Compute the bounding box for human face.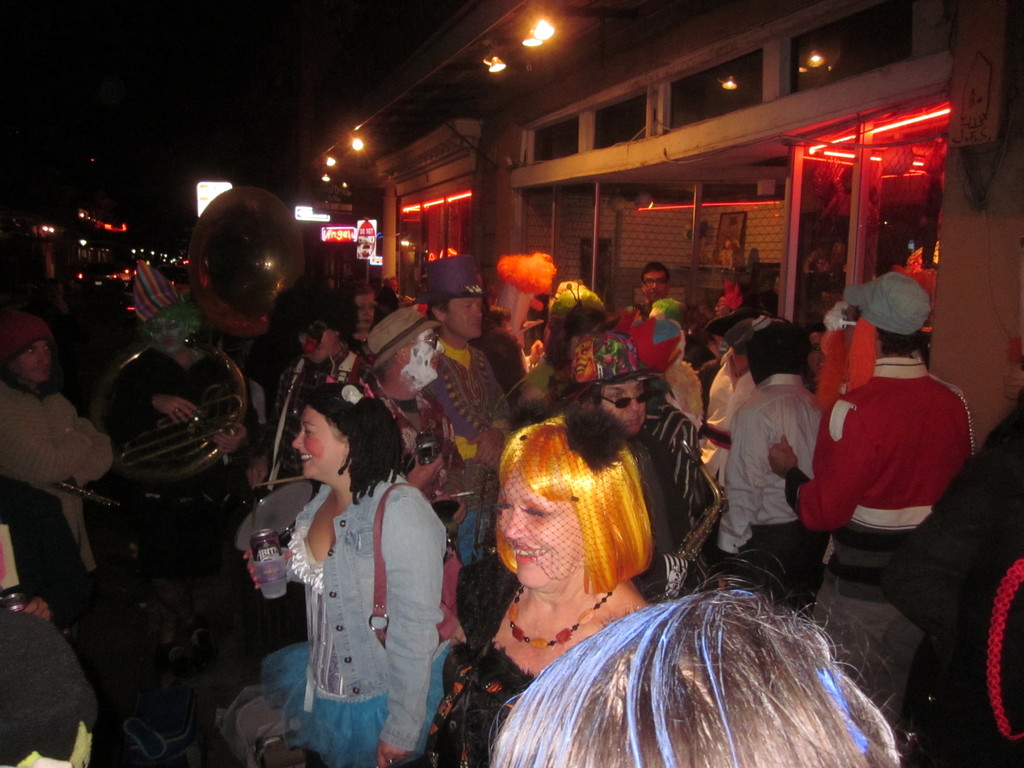
box(15, 343, 48, 379).
